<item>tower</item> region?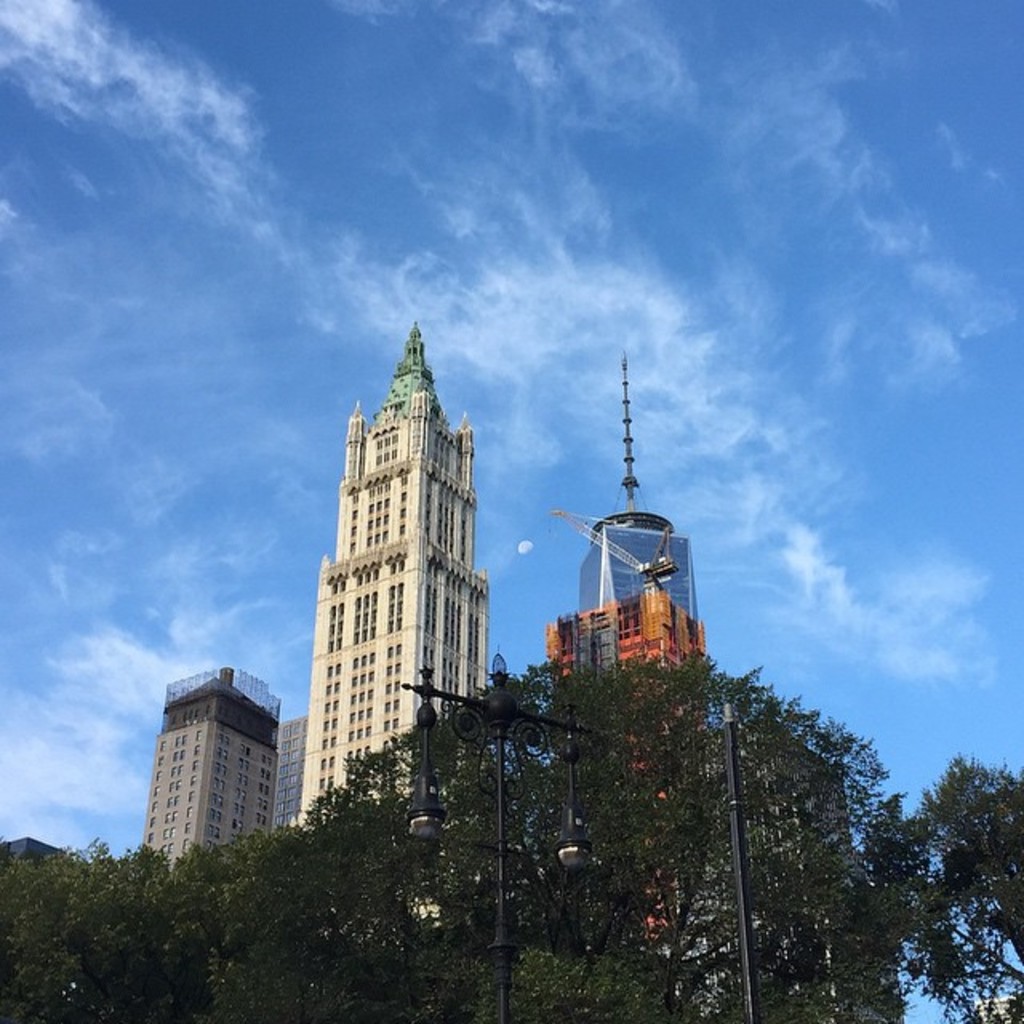
275, 723, 309, 832
